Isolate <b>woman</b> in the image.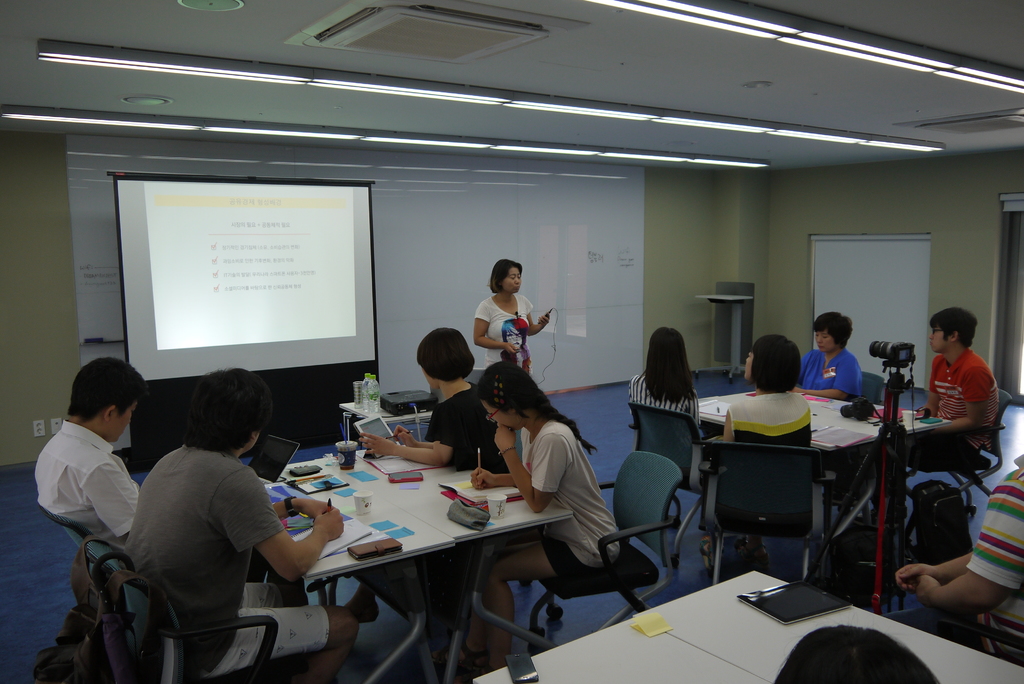
Isolated region: {"x1": 433, "y1": 352, "x2": 628, "y2": 683}.
